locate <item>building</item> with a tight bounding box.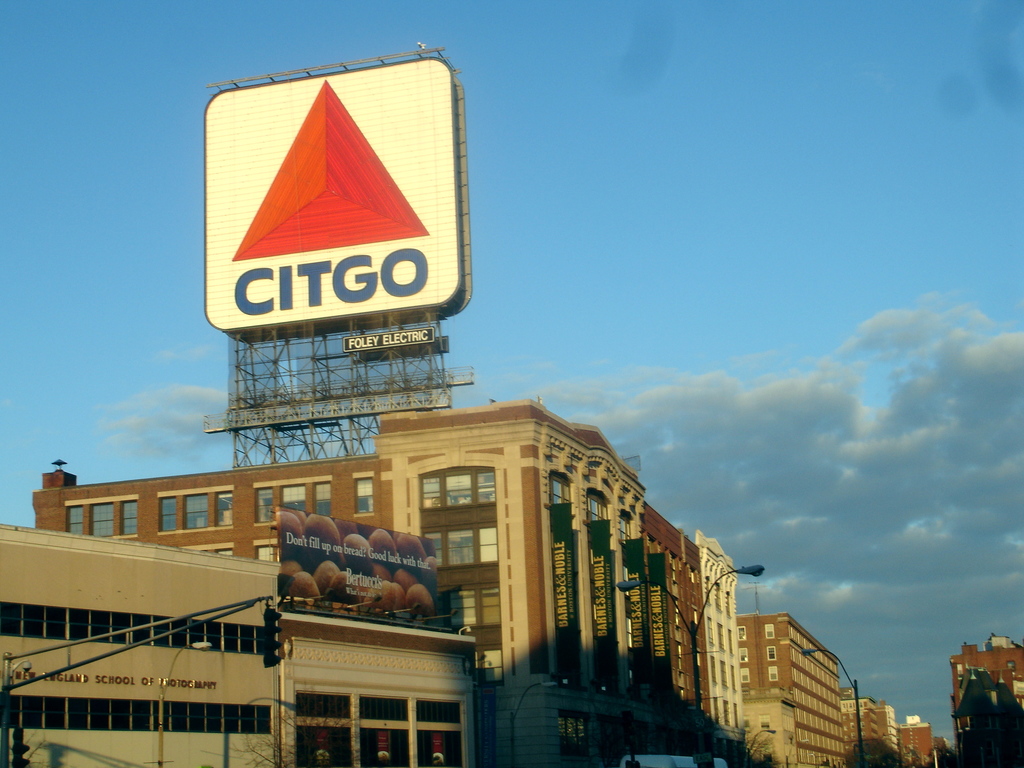
bbox=[29, 397, 700, 767].
